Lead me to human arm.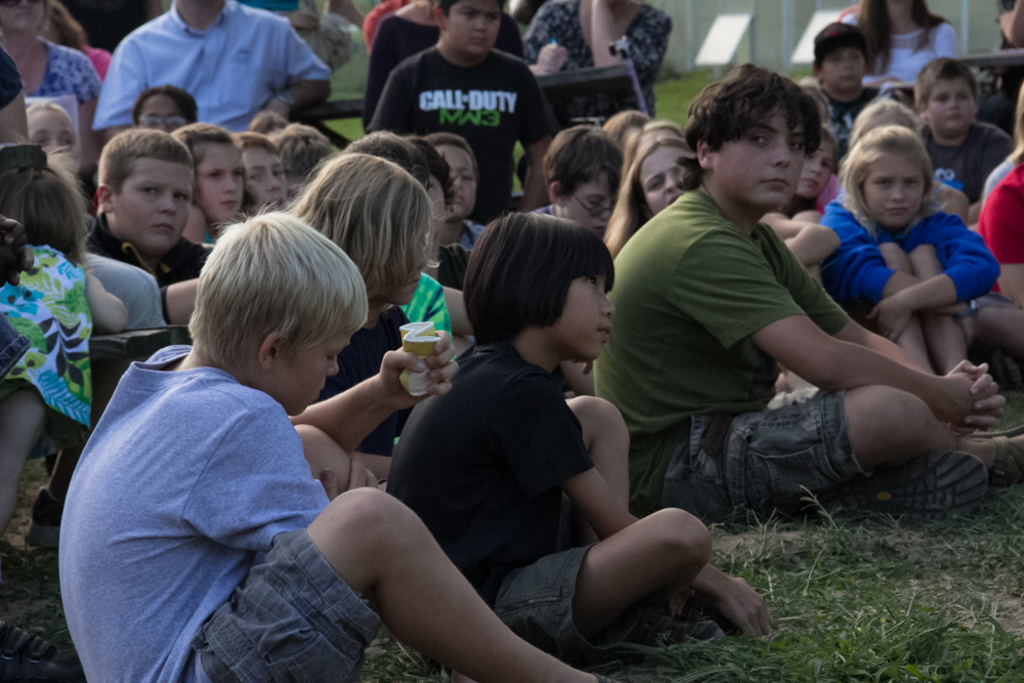
Lead to {"x1": 521, "y1": 0, "x2": 572, "y2": 78}.
